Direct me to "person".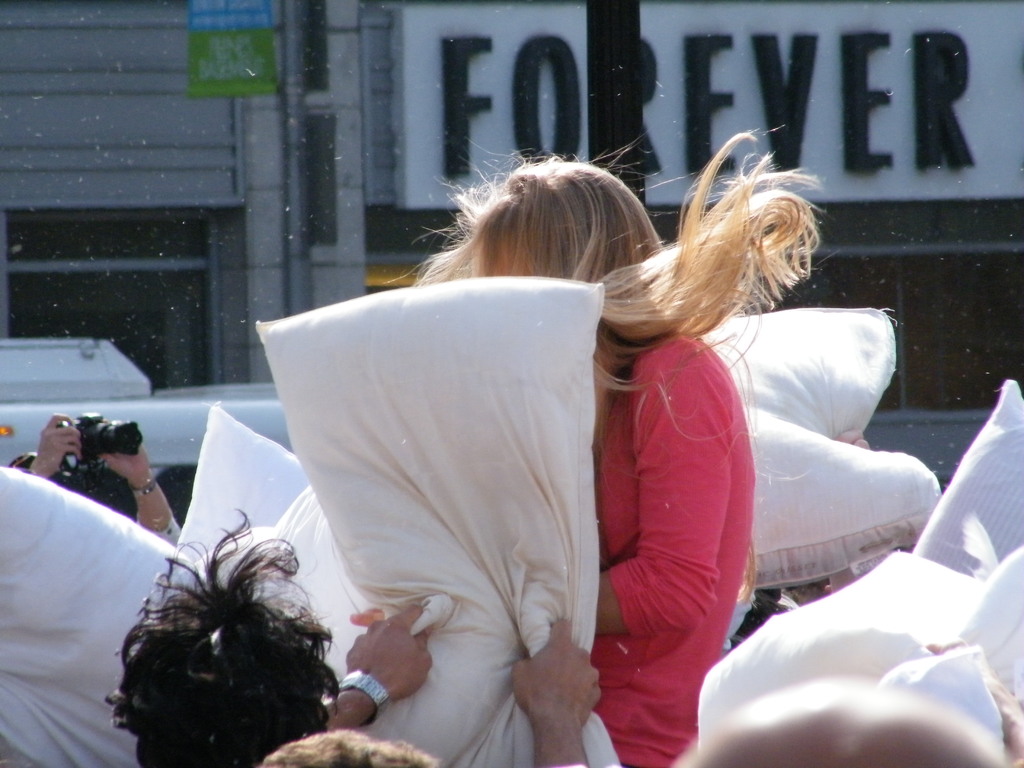
Direction: [388,125,828,767].
